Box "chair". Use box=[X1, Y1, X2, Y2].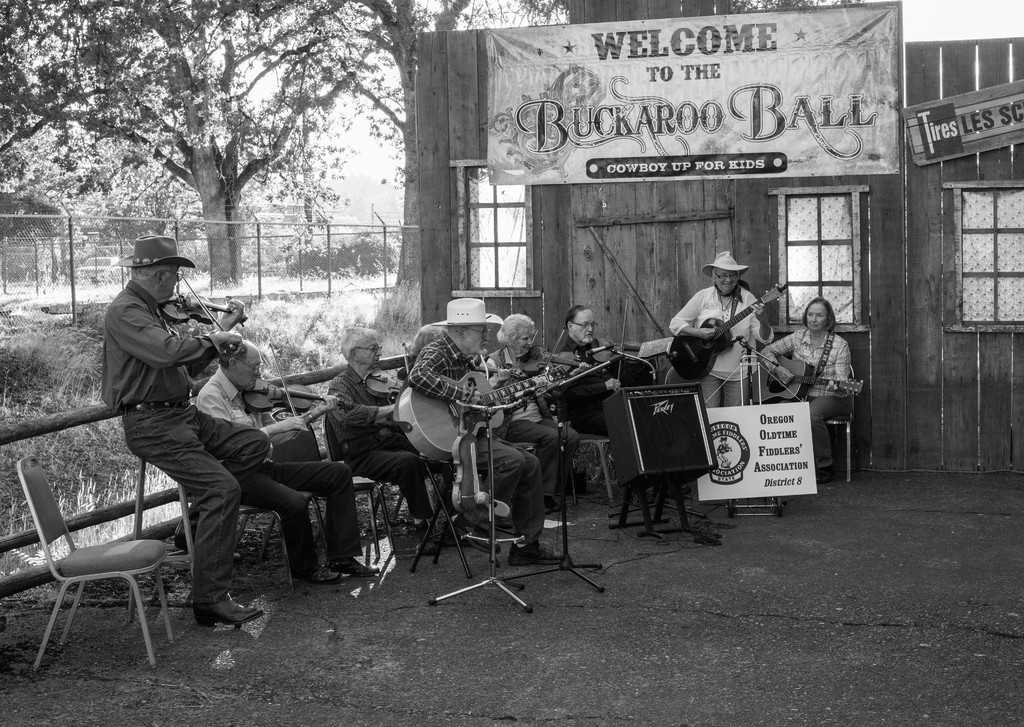
box=[572, 433, 618, 506].
